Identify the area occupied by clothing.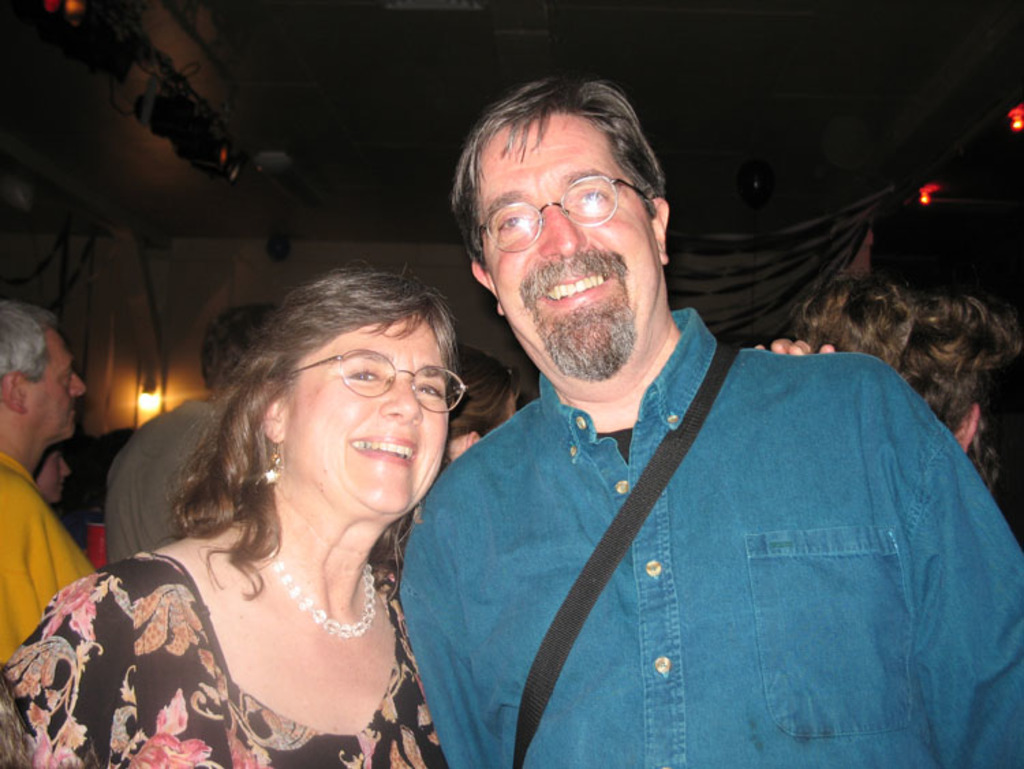
Area: bbox(0, 549, 448, 768).
